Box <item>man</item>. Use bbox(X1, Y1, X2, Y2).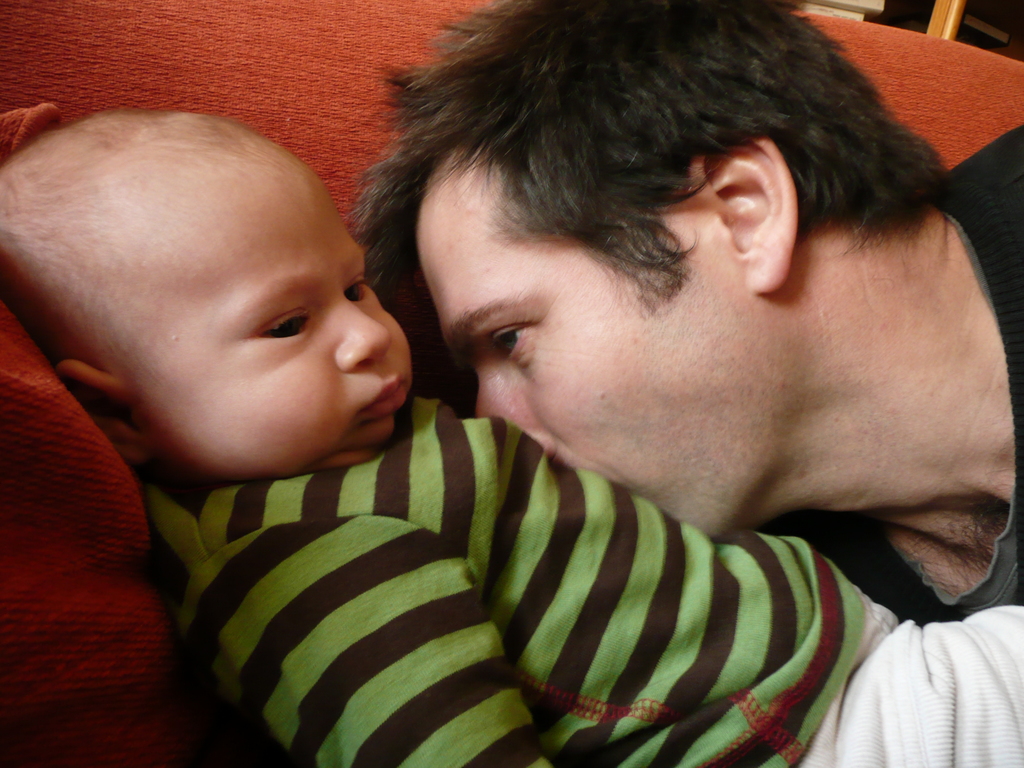
bbox(355, 0, 1023, 624).
